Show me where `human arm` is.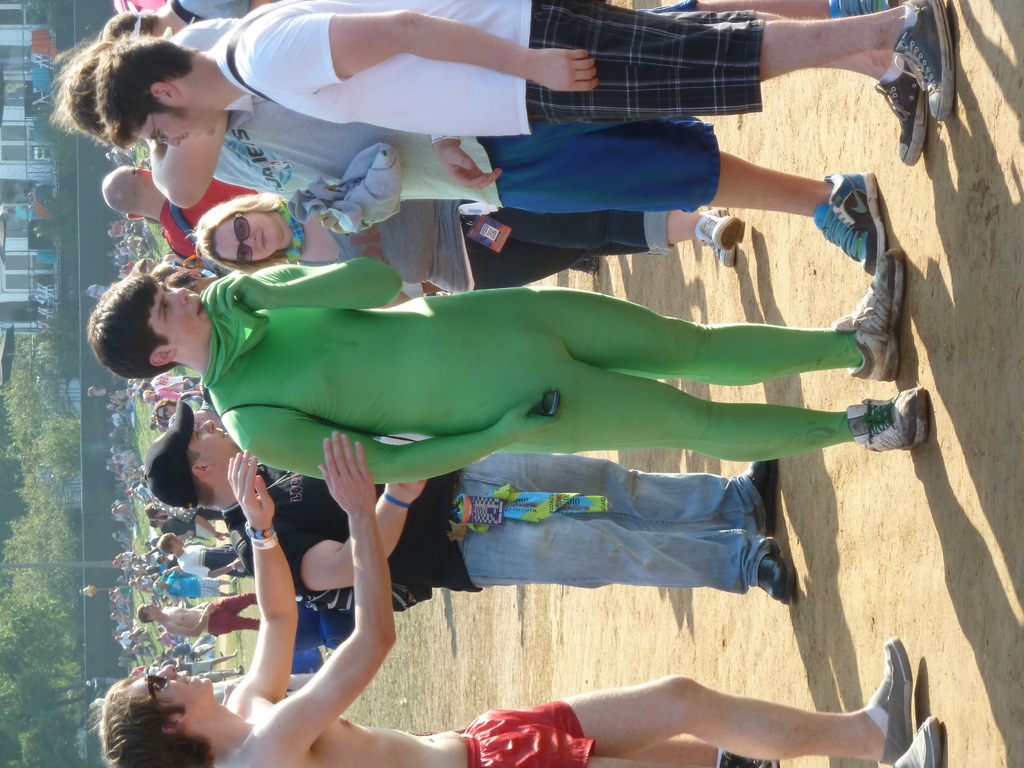
`human arm` is at detection(236, 501, 401, 746).
